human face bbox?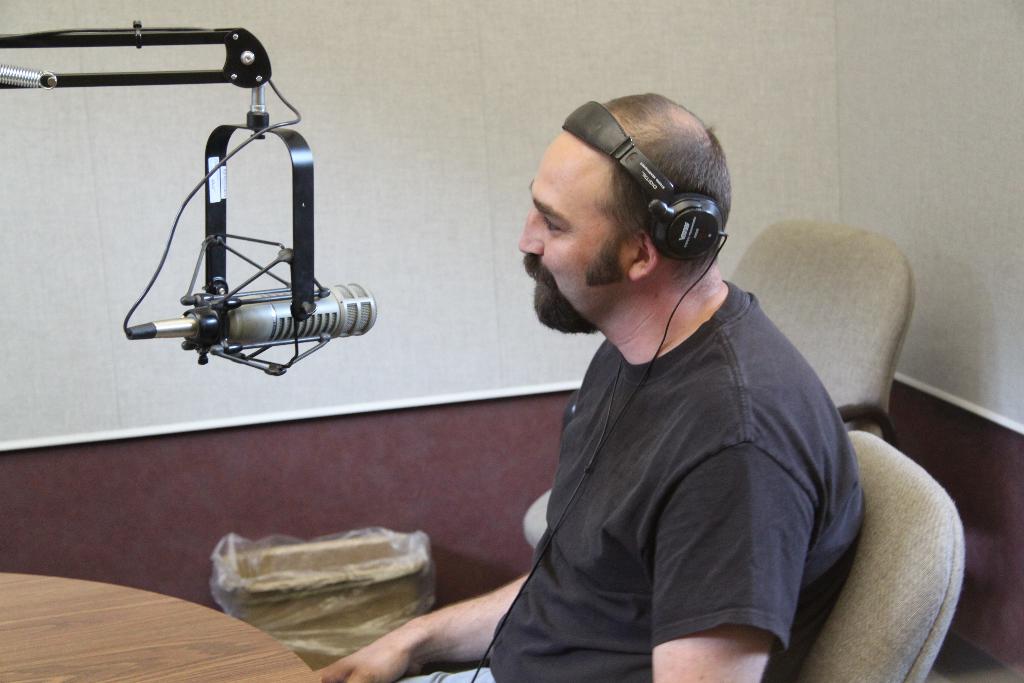
l=528, t=130, r=639, b=330
